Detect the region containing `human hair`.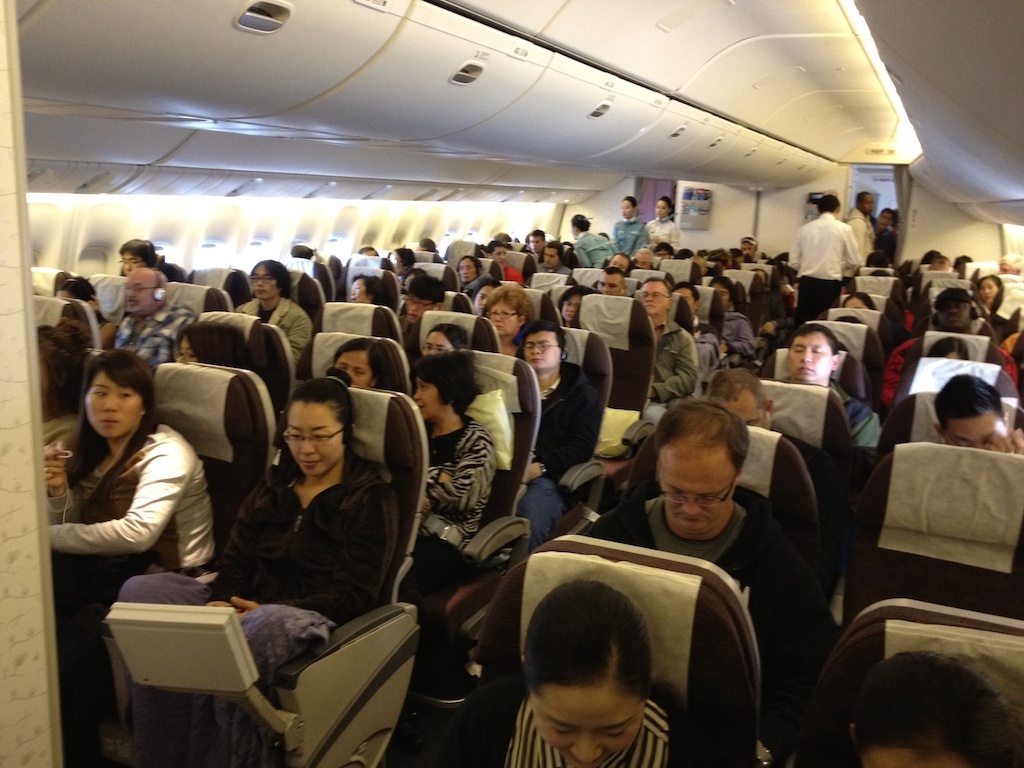
413, 351, 478, 420.
